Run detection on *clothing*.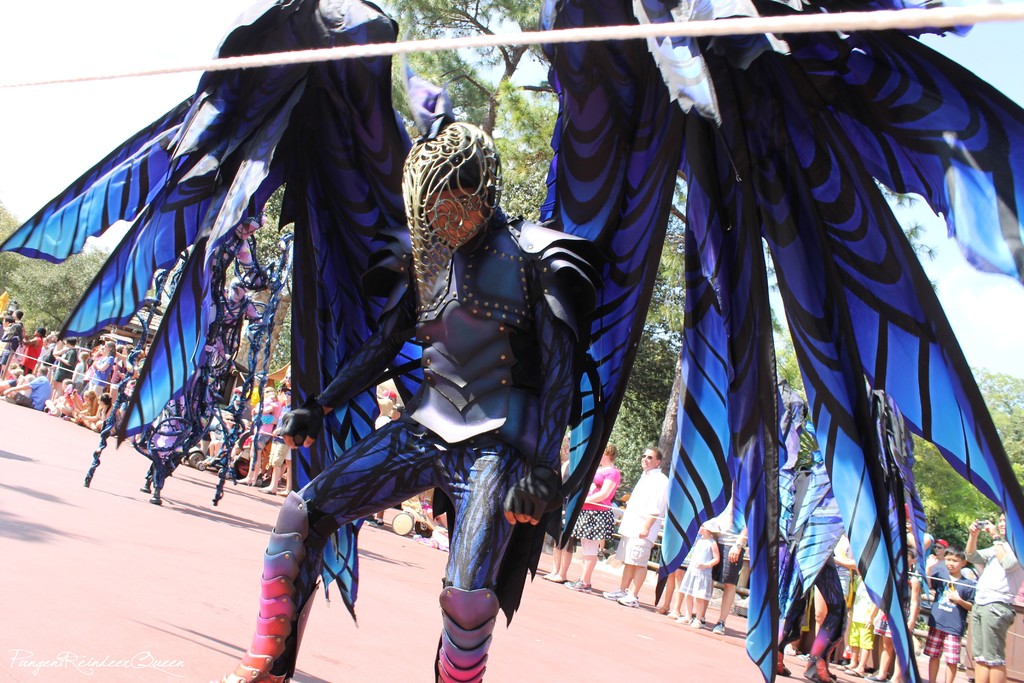
Result: select_region(963, 533, 1023, 668).
